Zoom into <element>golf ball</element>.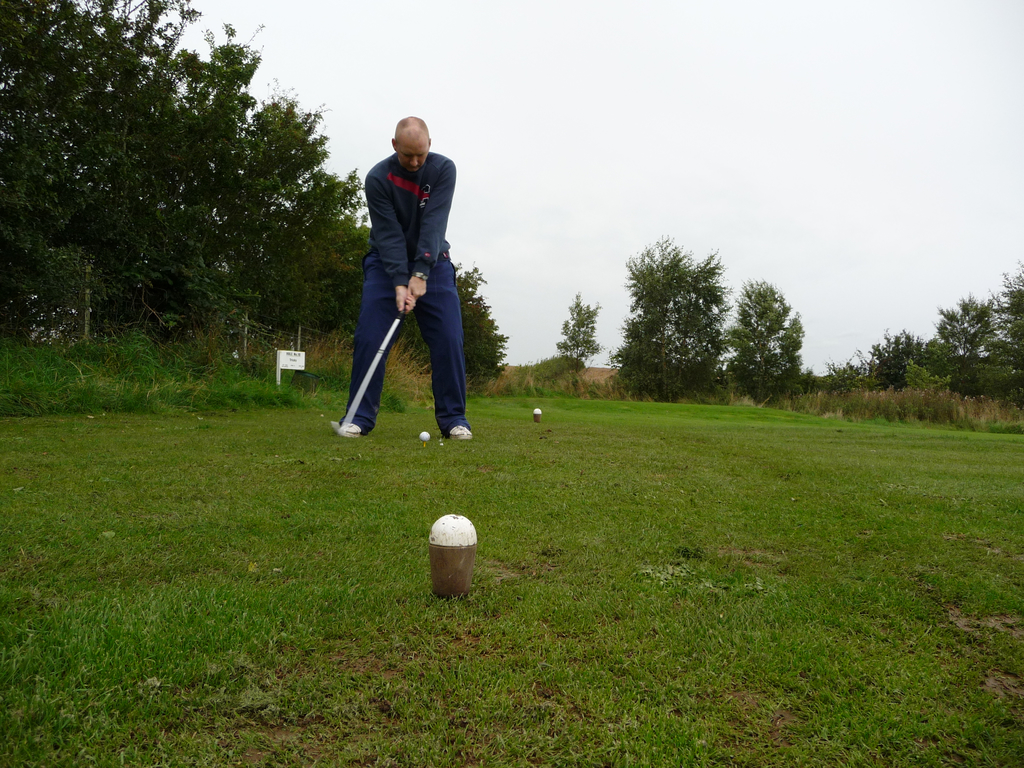
Zoom target: box(413, 427, 431, 442).
